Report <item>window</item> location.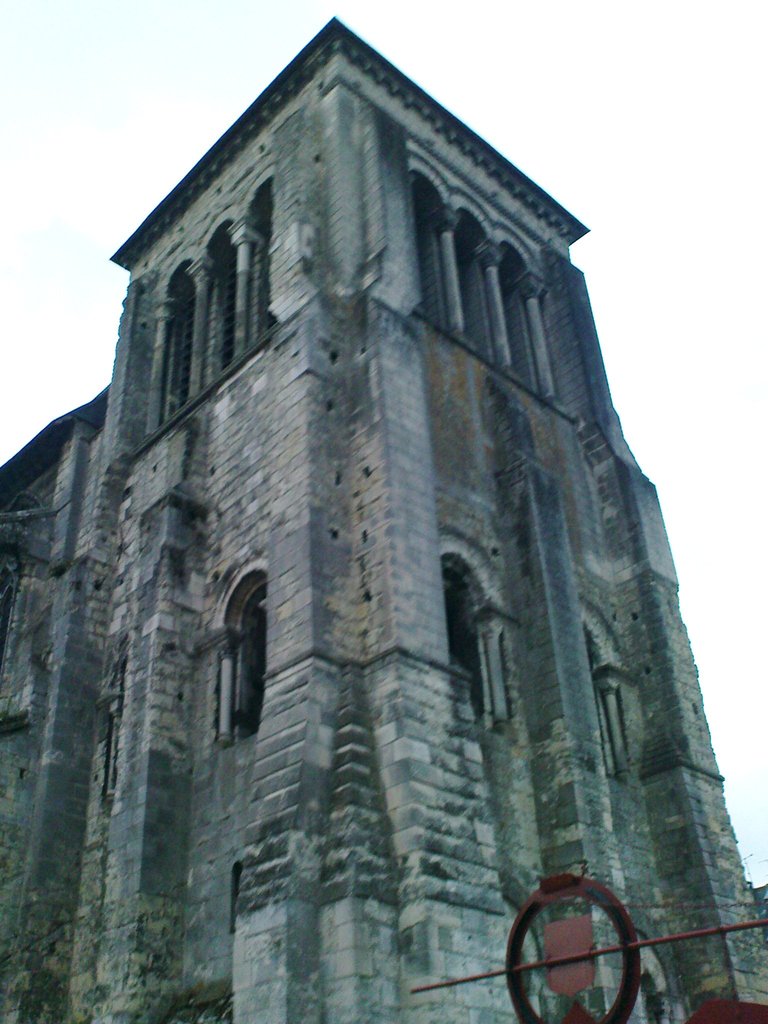
Report: (441, 557, 484, 717).
